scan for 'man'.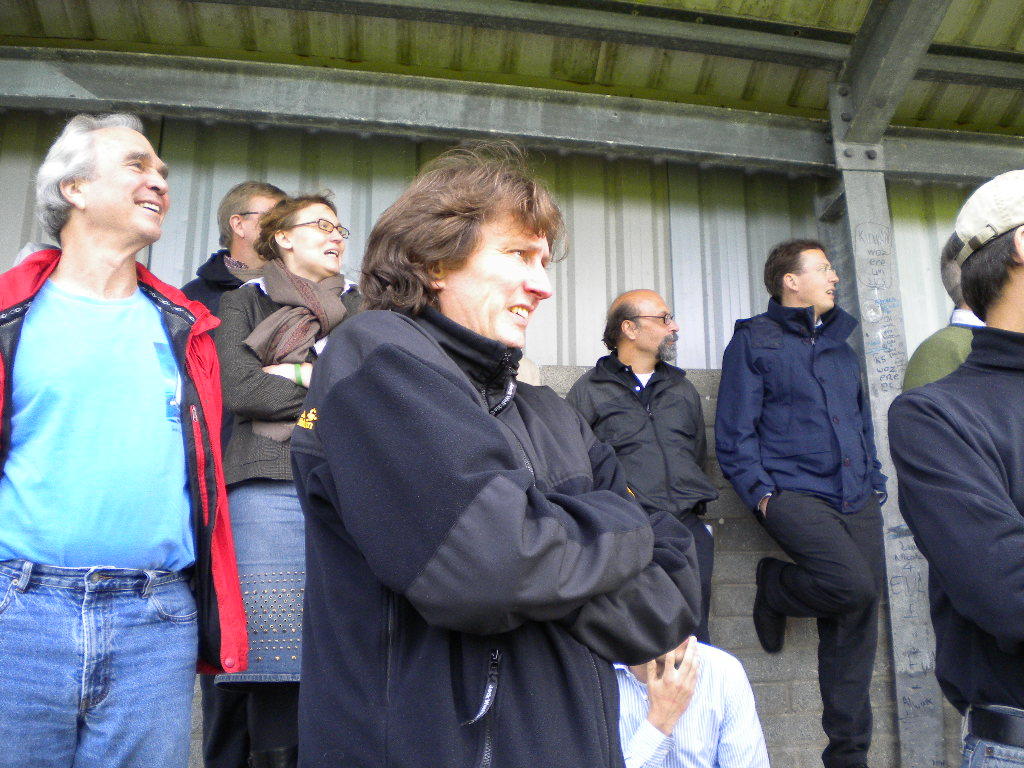
Scan result: l=701, t=231, r=896, b=767.
